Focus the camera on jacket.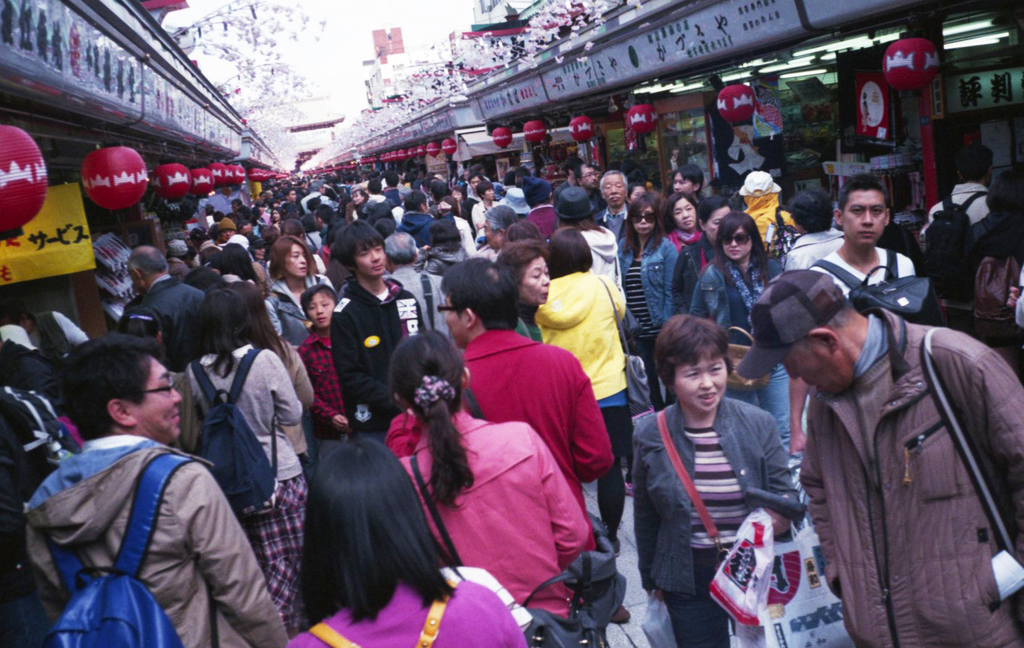
Focus region: bbox(500, 192, 567, 247).
